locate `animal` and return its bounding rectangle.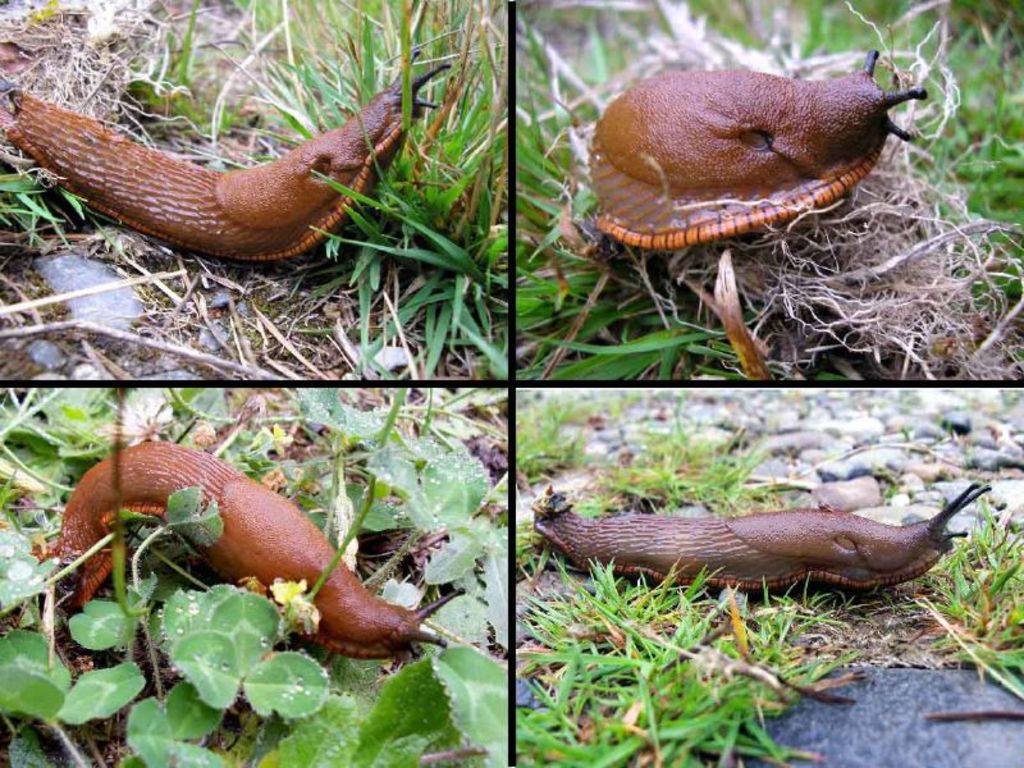
x1=46, y1=434, x2=467, y2=753.
